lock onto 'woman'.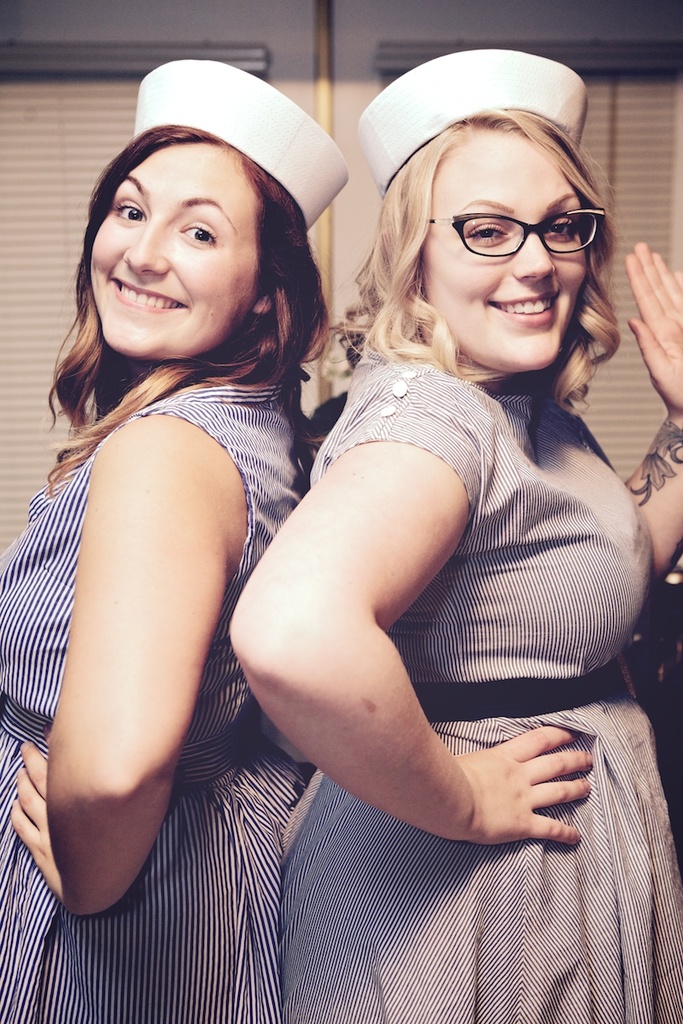
Locked: box=[0, 57, 347, 1022].
